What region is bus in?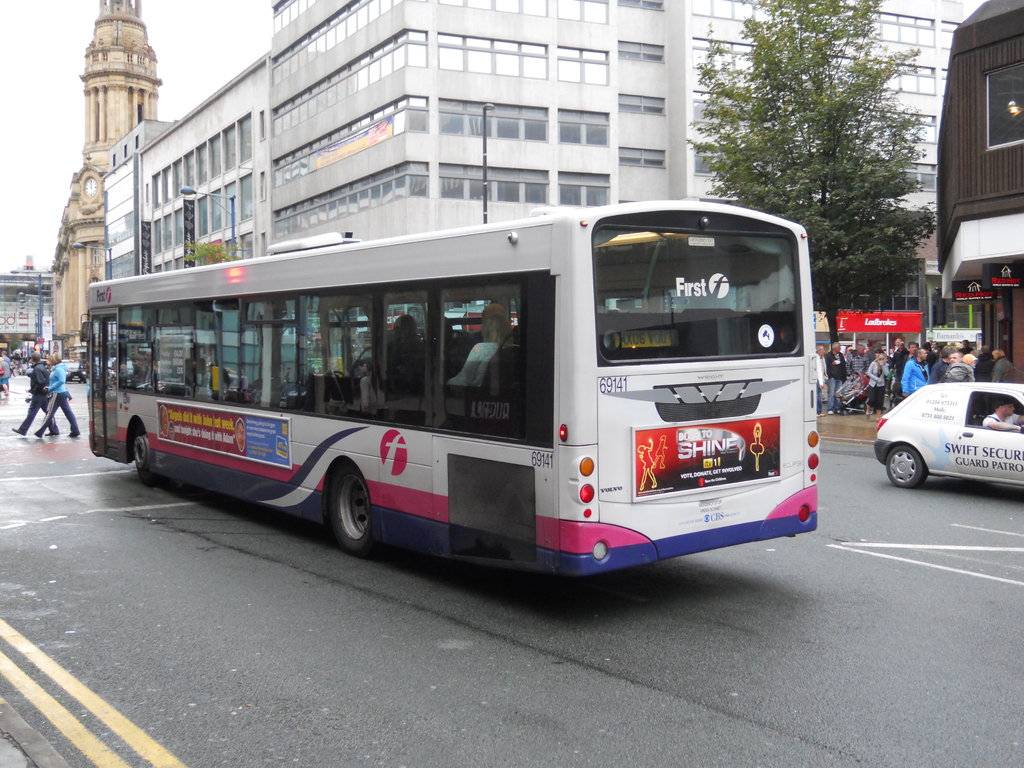
77/196/825/577.
